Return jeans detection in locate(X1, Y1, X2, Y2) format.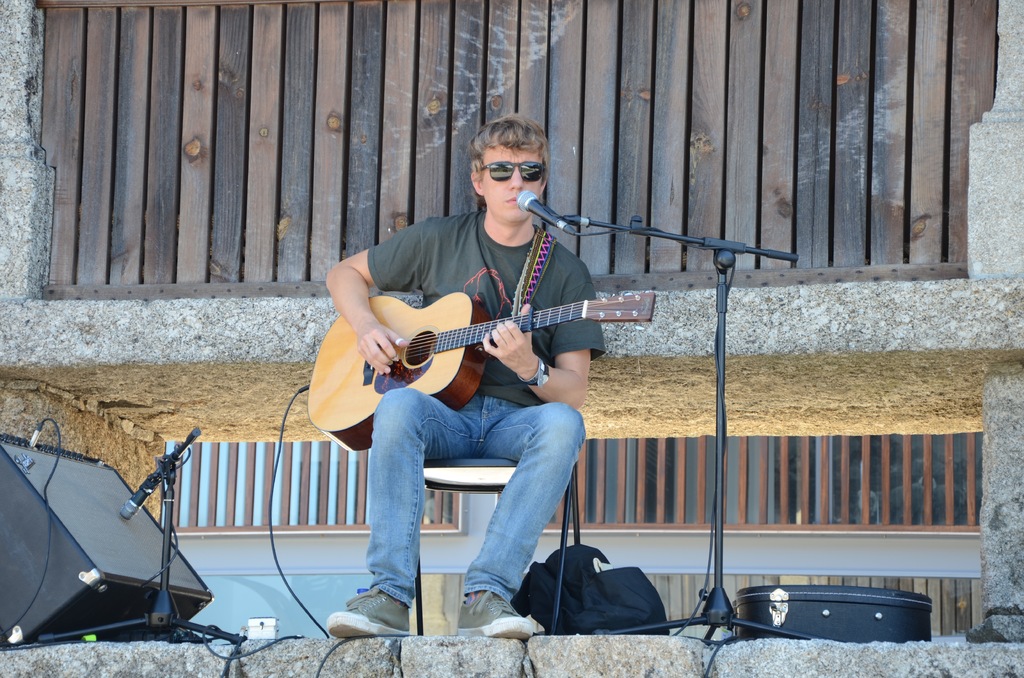
locate(358, 389, 588, 606).
